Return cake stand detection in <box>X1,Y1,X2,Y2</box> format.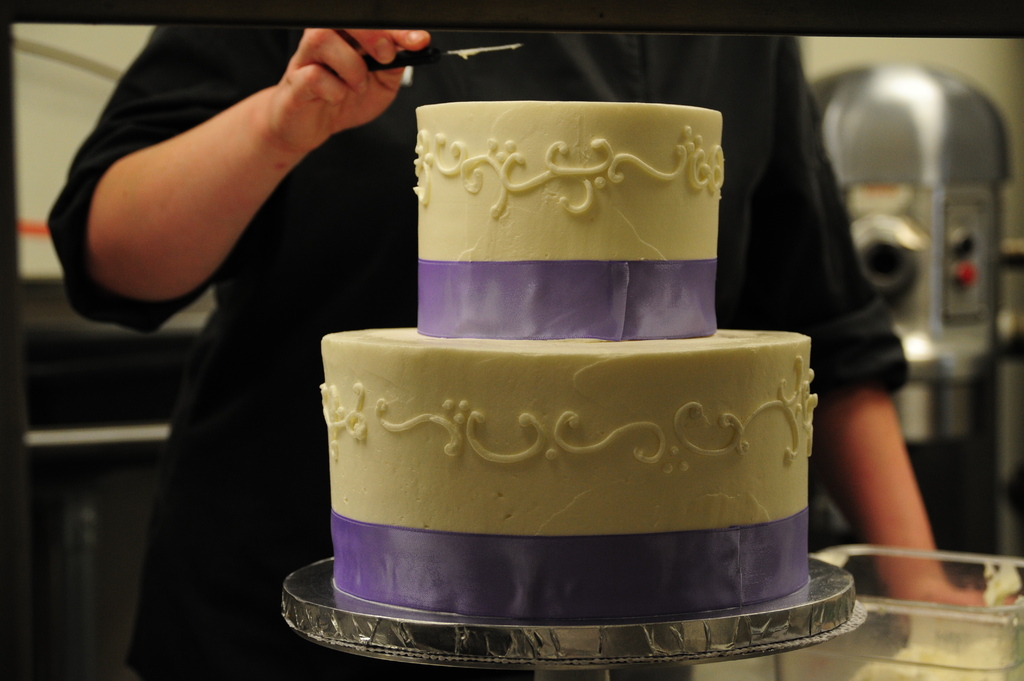
<box>280,554,877,680</box>.
